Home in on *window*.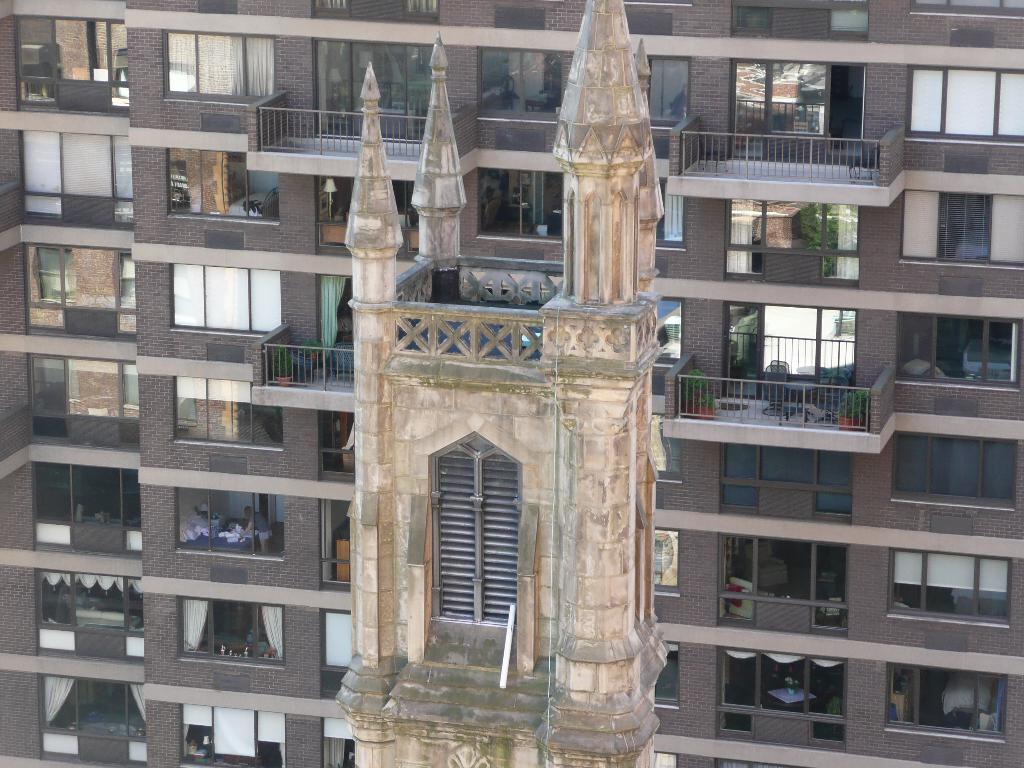
Homed in at l=13, t=130, r=132, b=228.
